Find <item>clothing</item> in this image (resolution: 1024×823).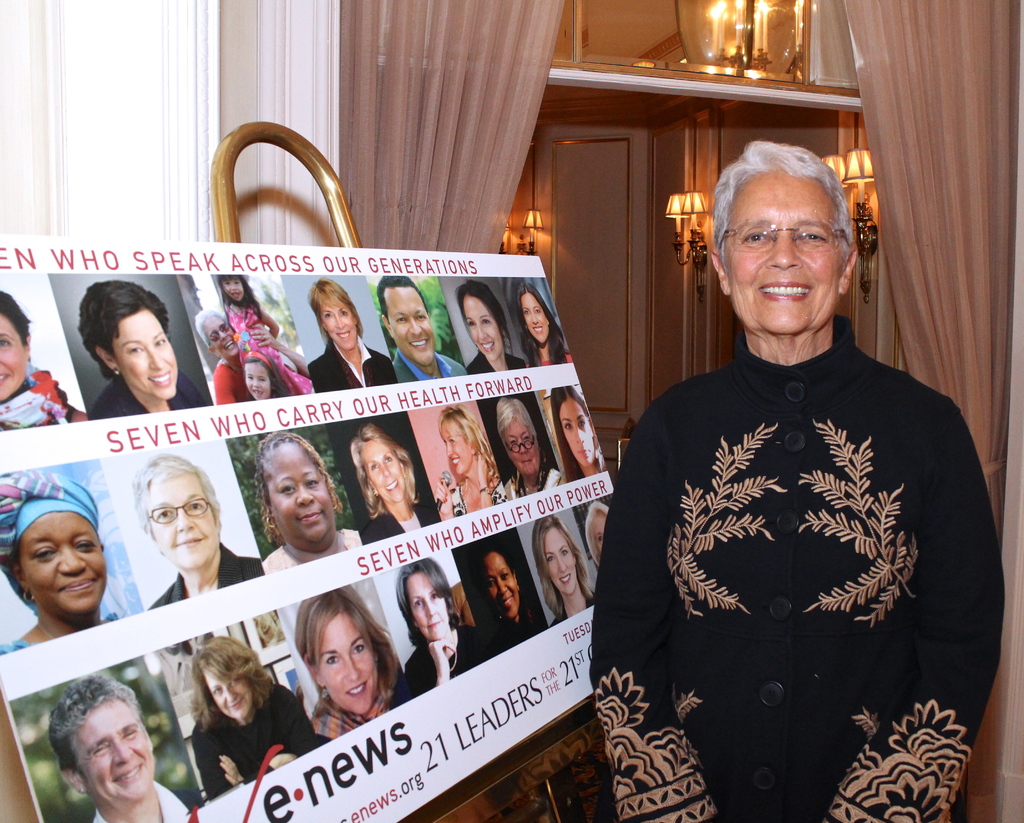
[316, 688, 403, 749].
